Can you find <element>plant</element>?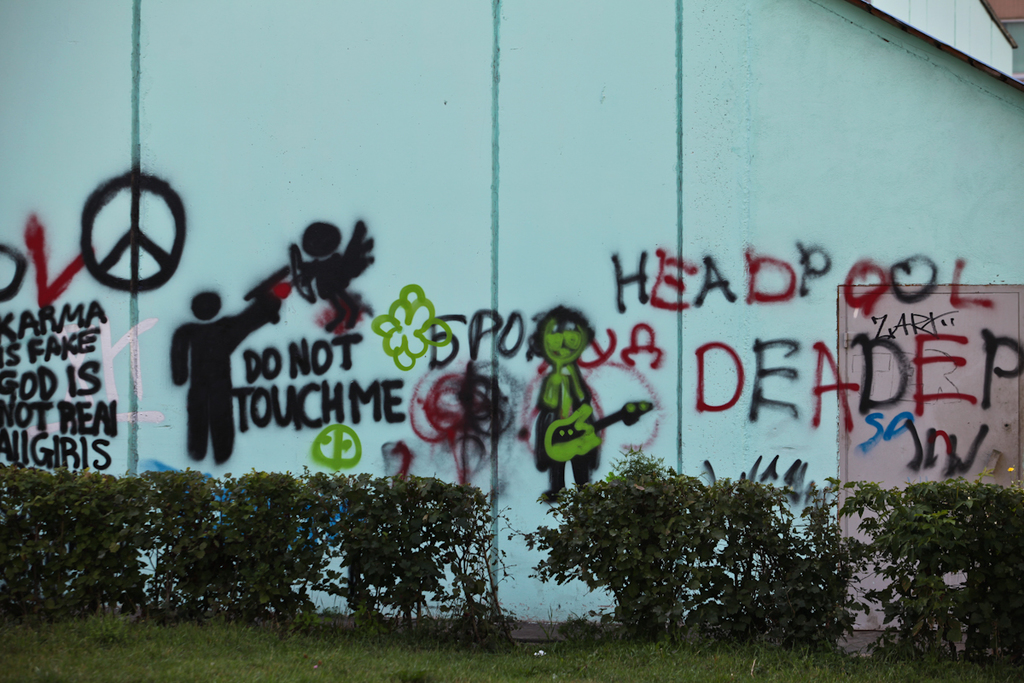
Yes, bounding box: {"left": 854, "top": 470, "right": 1023, "bottom": 664}.
